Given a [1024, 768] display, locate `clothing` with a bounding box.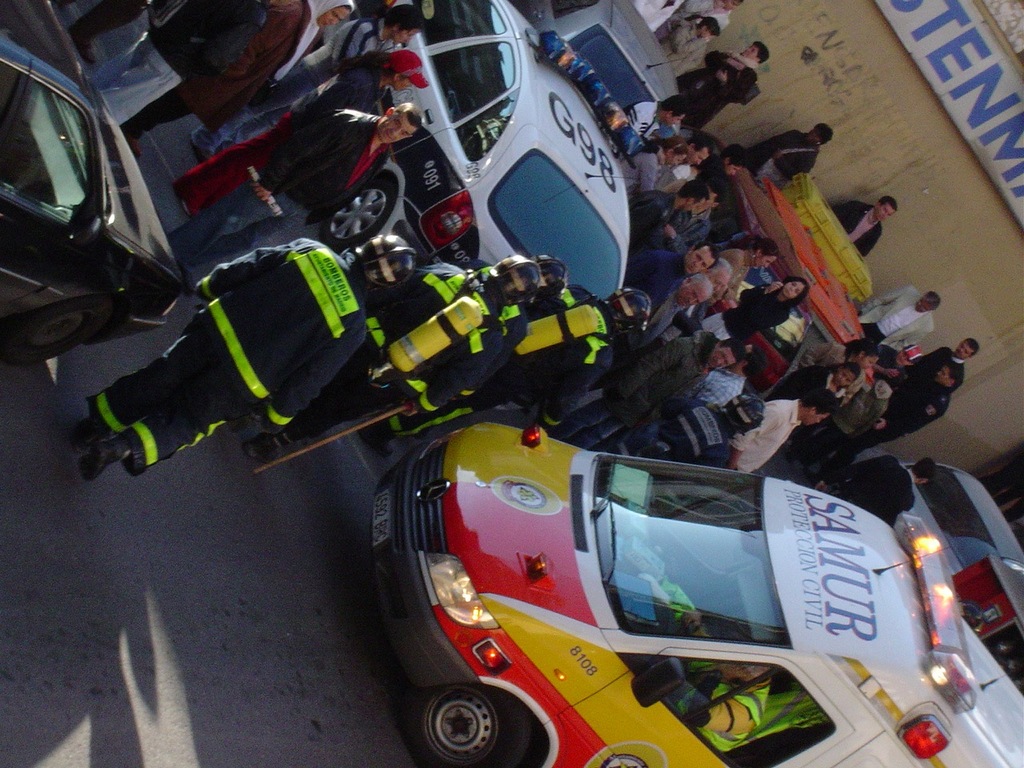
Located: x1=833 y1=202 x2=886 y2=258.
